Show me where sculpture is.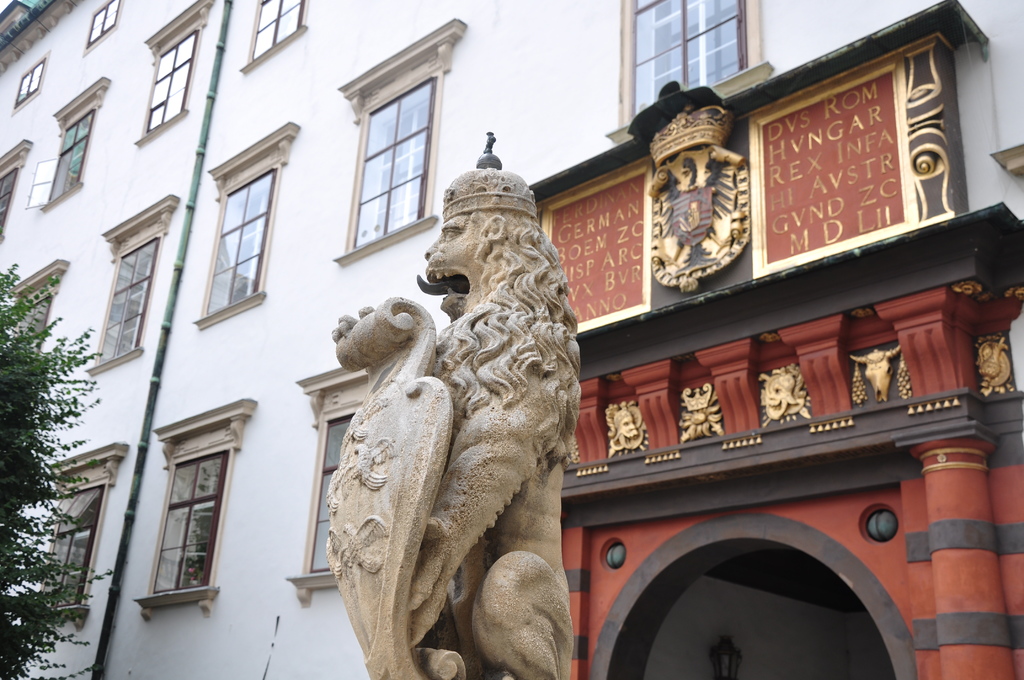
sculpture is at <bbox>342, 114, 600, 679</bbox>.
